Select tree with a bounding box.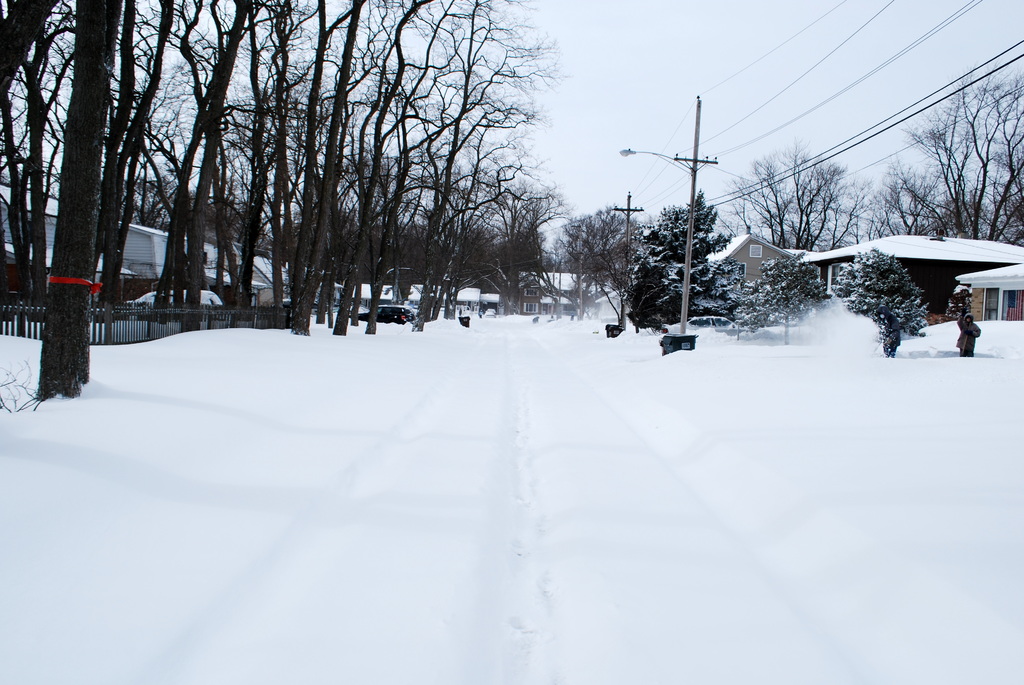
831,243,929,357.
